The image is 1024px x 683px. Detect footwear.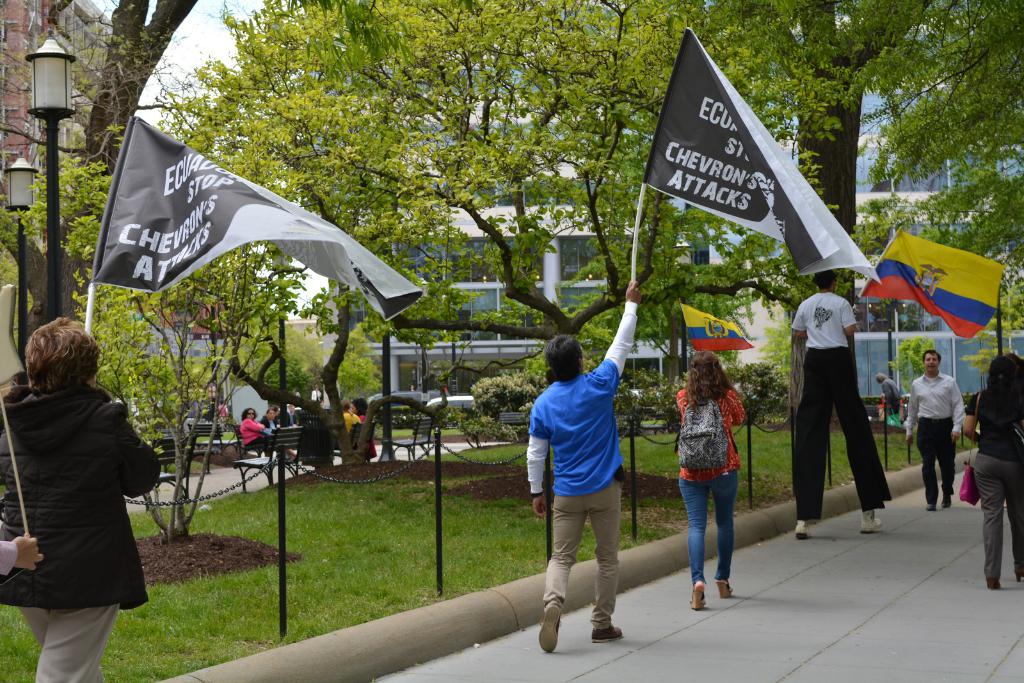
Detection: (x1=926, y1=504, x2=932, y2=512).
